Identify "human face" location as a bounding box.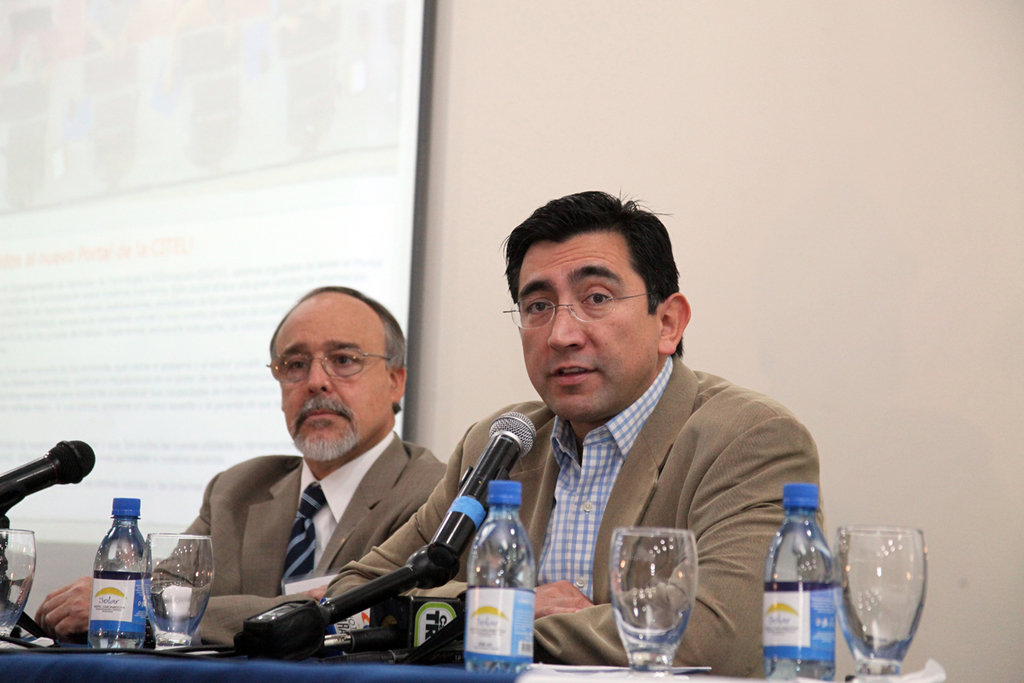
[516,234,656,423].
